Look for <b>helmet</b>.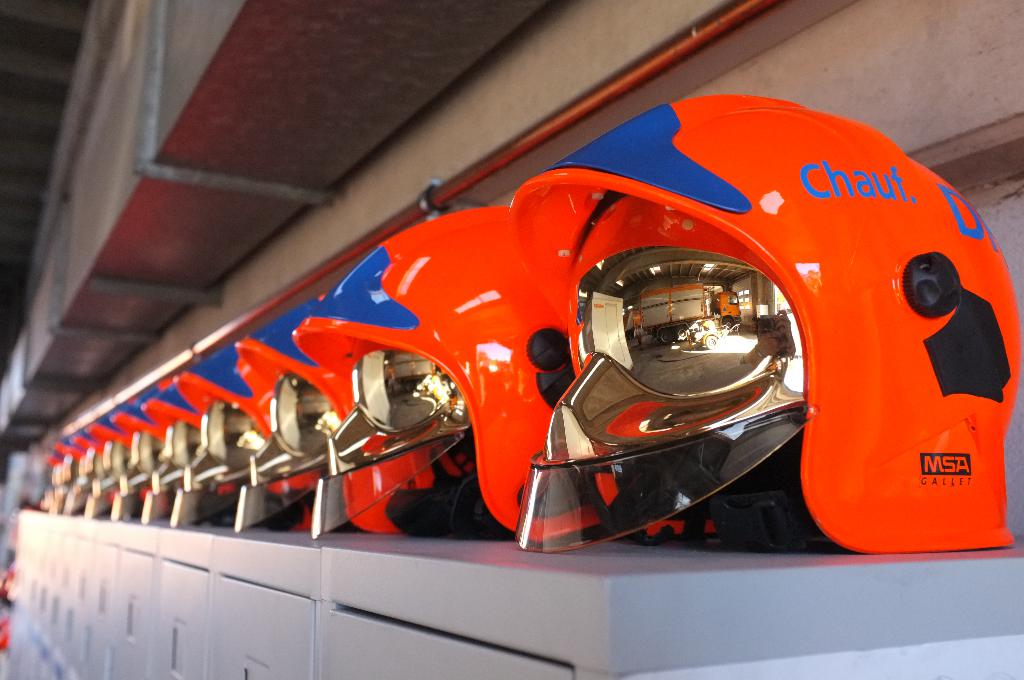
Found: x1=294, y1=198, x2=531, y2=528.
